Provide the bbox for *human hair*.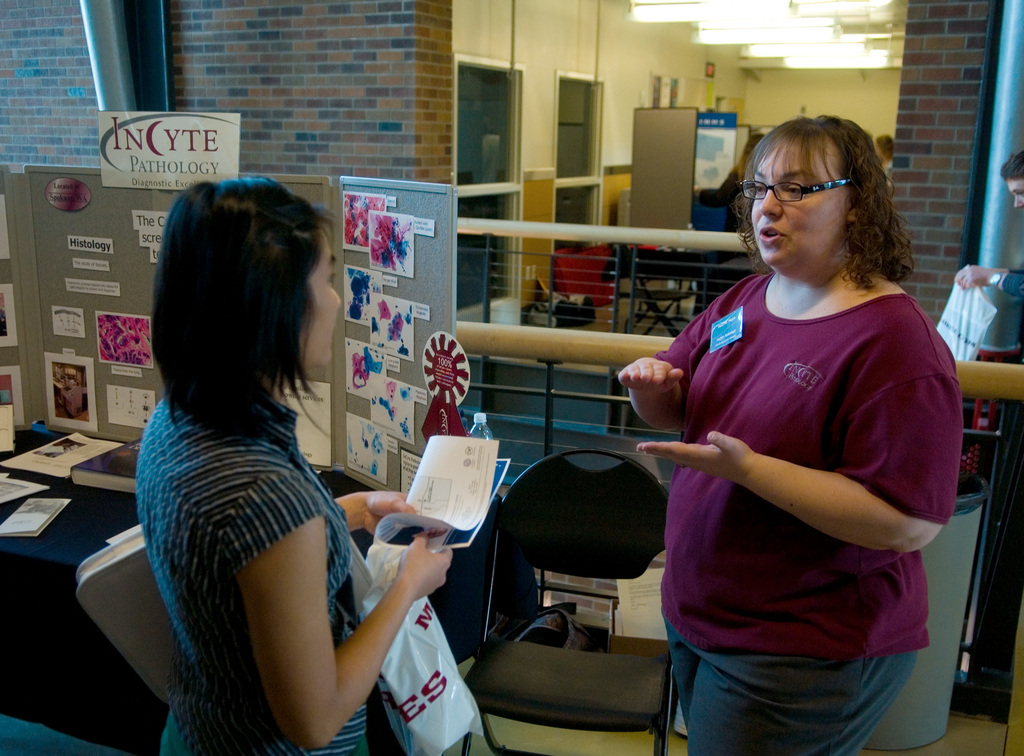
bbox(879, 133, 895, 161).
